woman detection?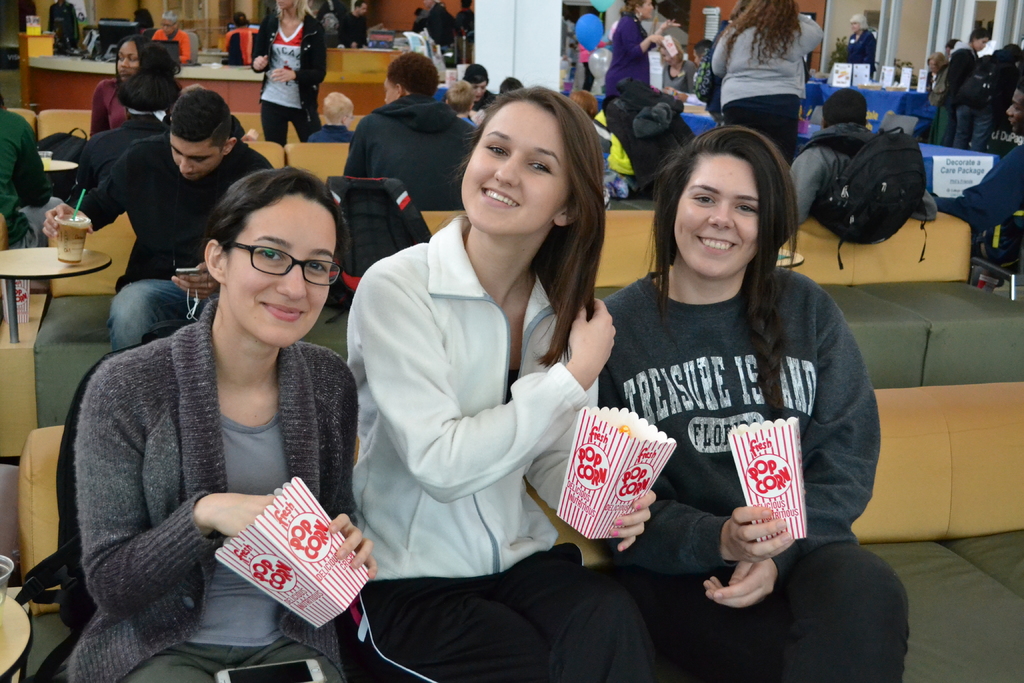
locate(591, 122, 915, 682)
